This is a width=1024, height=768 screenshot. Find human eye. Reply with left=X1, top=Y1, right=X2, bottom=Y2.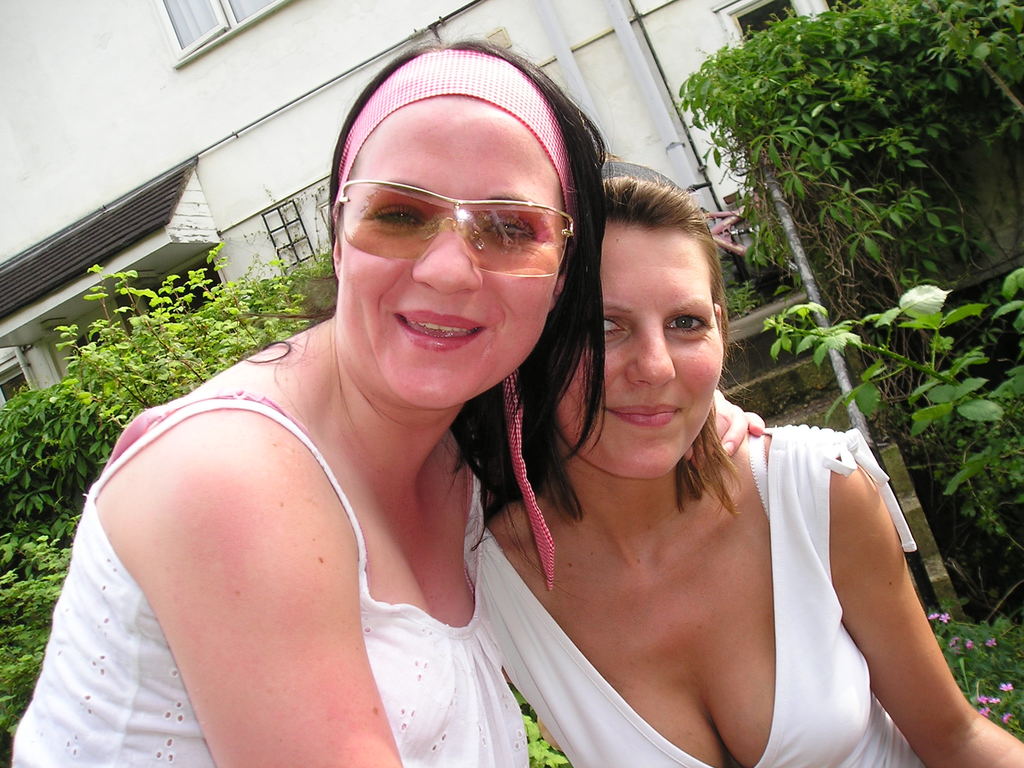
left=604, top=314, right=630, bottom=348.
